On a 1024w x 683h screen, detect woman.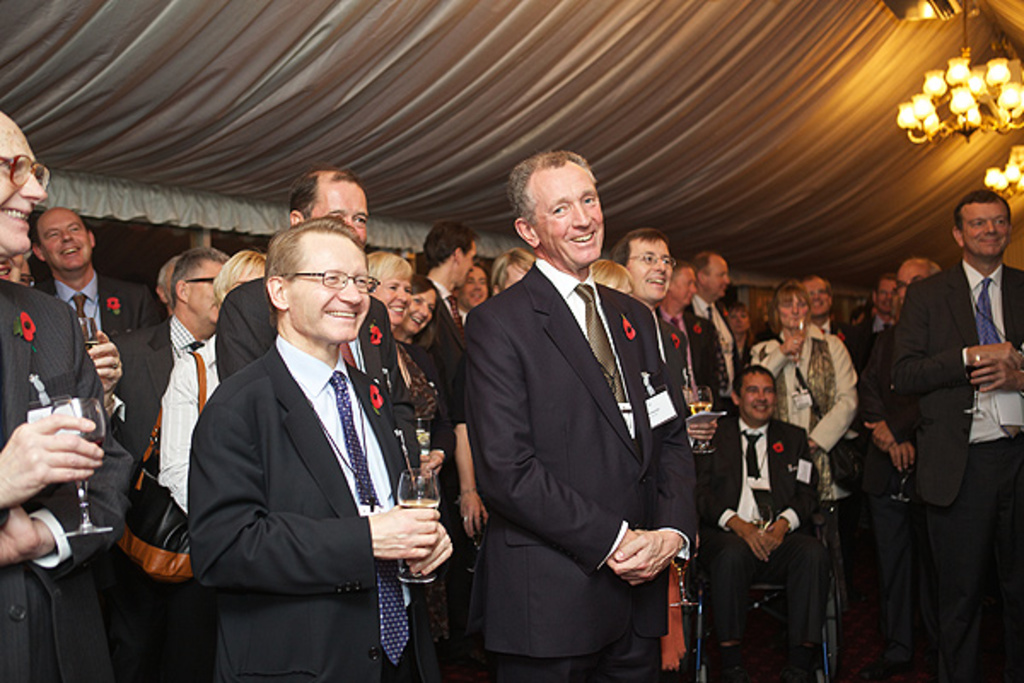
bbox=[727, 304, 754, 355].
